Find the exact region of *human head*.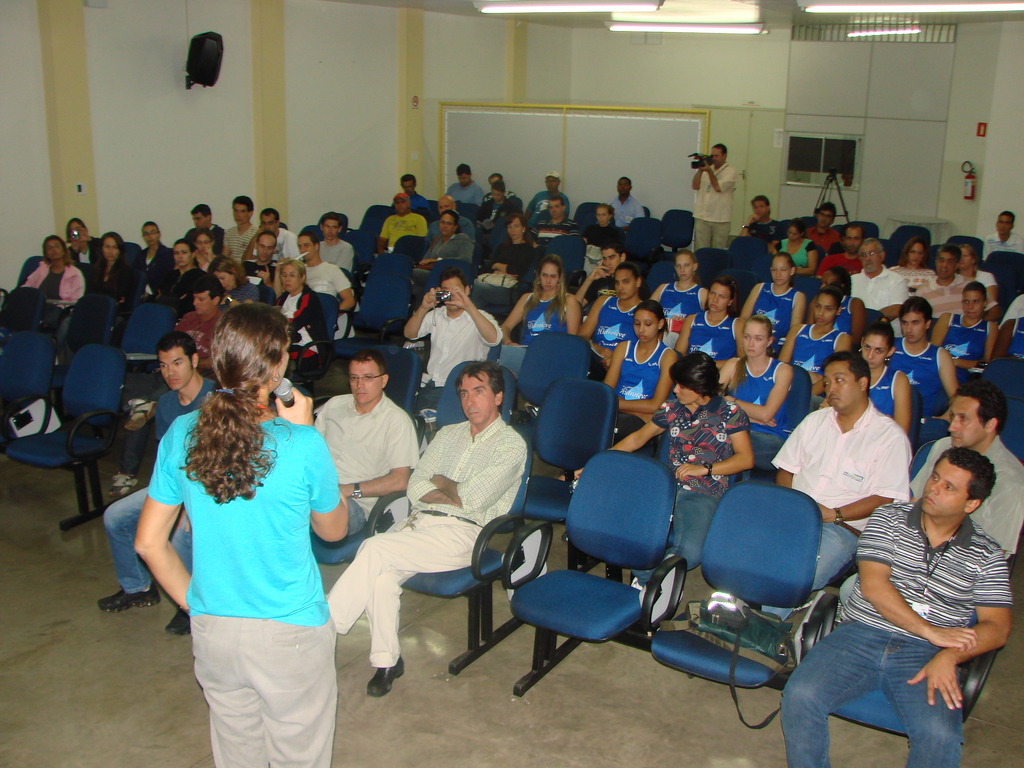
Exact region: <bbox>101, 231, 122, 263</bbox>.
